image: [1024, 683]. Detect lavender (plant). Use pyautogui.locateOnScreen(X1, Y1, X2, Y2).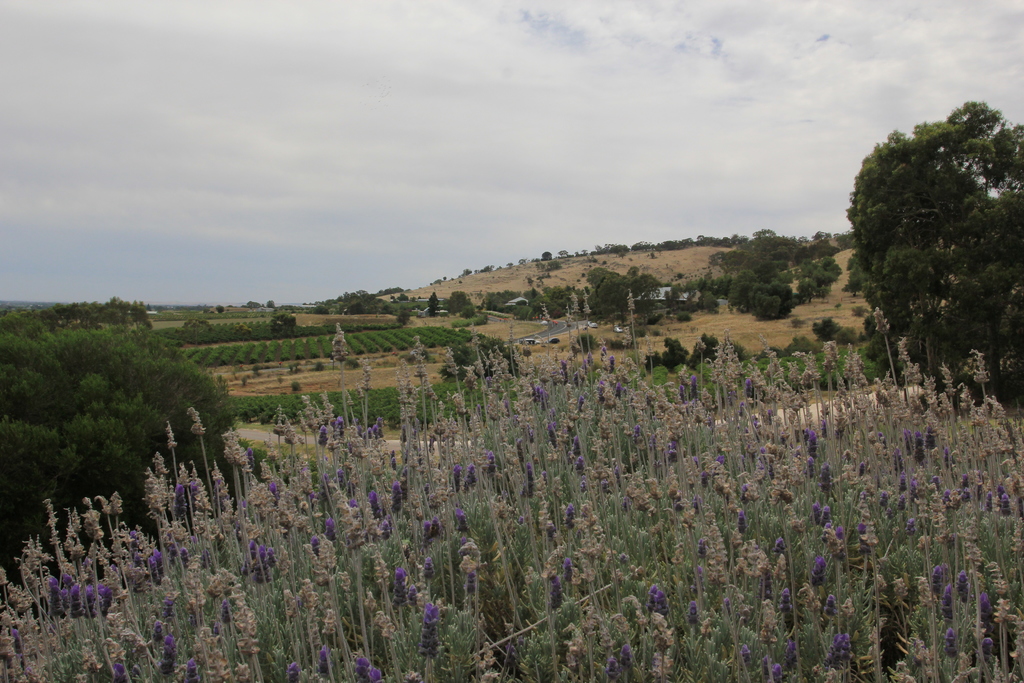
pyautogui.locateOnScreen(391, 566, 409, 602).
